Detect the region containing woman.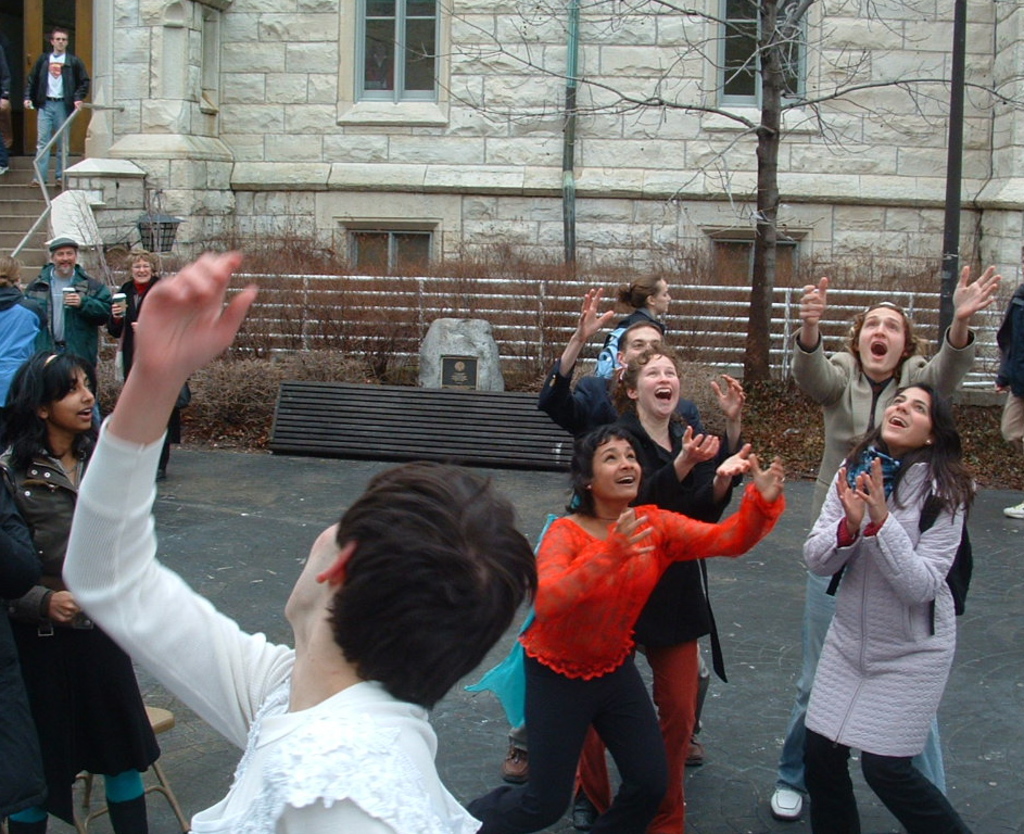
(0, 245, 49, 433).
